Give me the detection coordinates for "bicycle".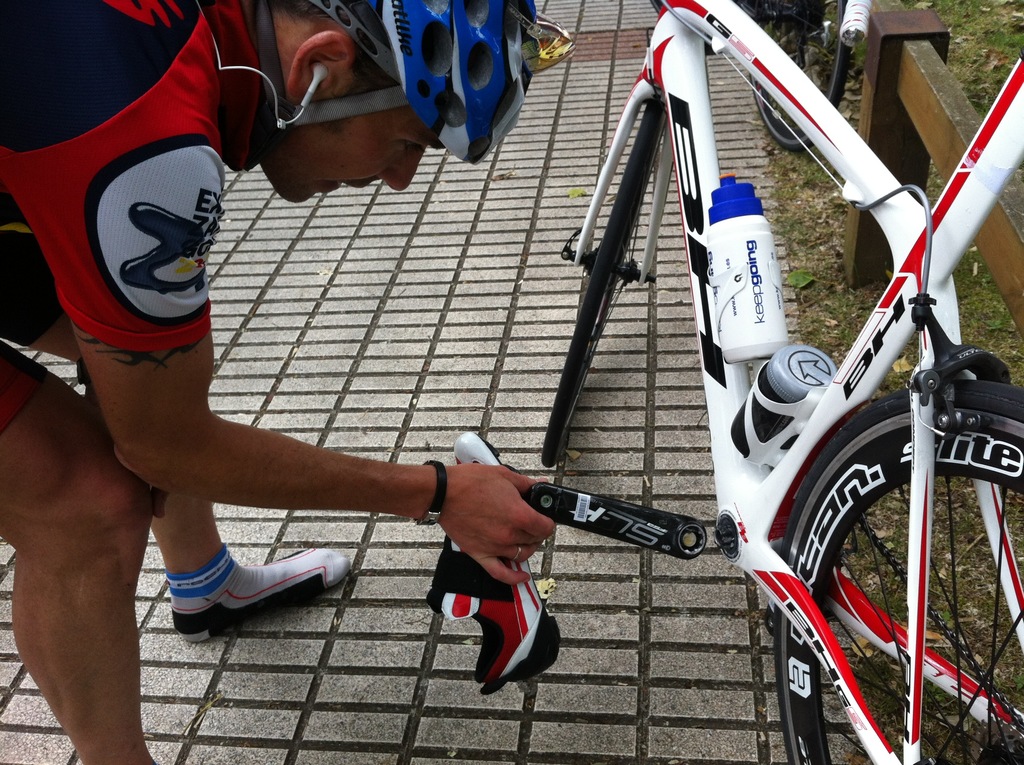
detection(354, 0, 1023, 764).
